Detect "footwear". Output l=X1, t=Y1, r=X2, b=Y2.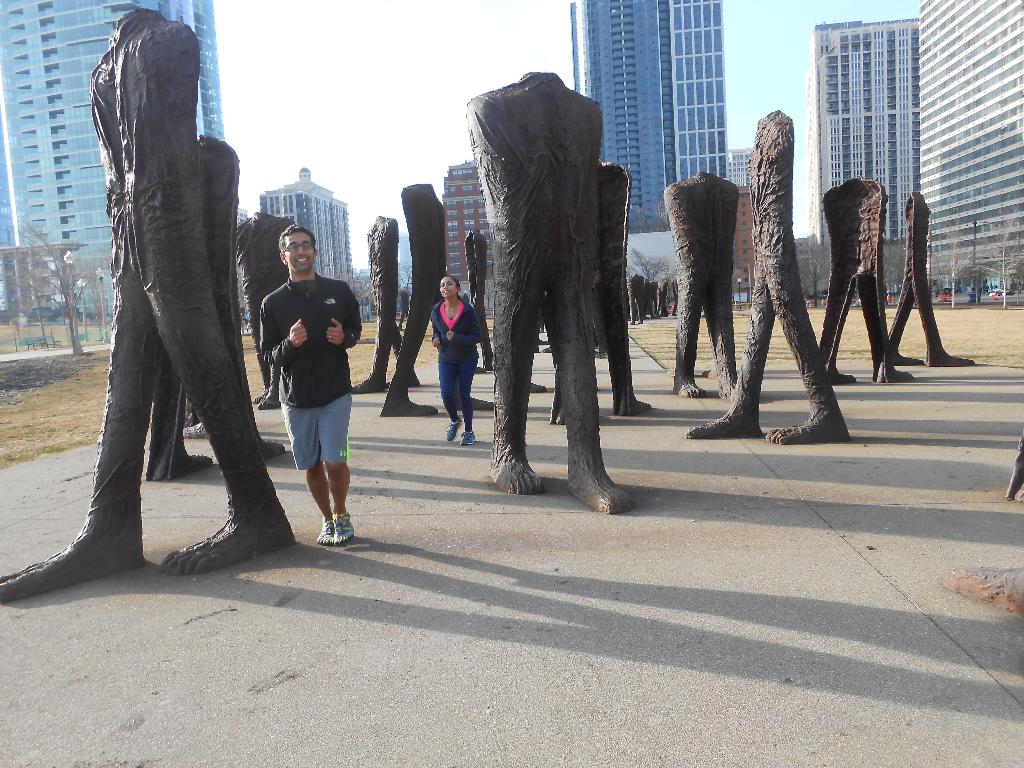
l=314, t=512, r=334, b=545.
